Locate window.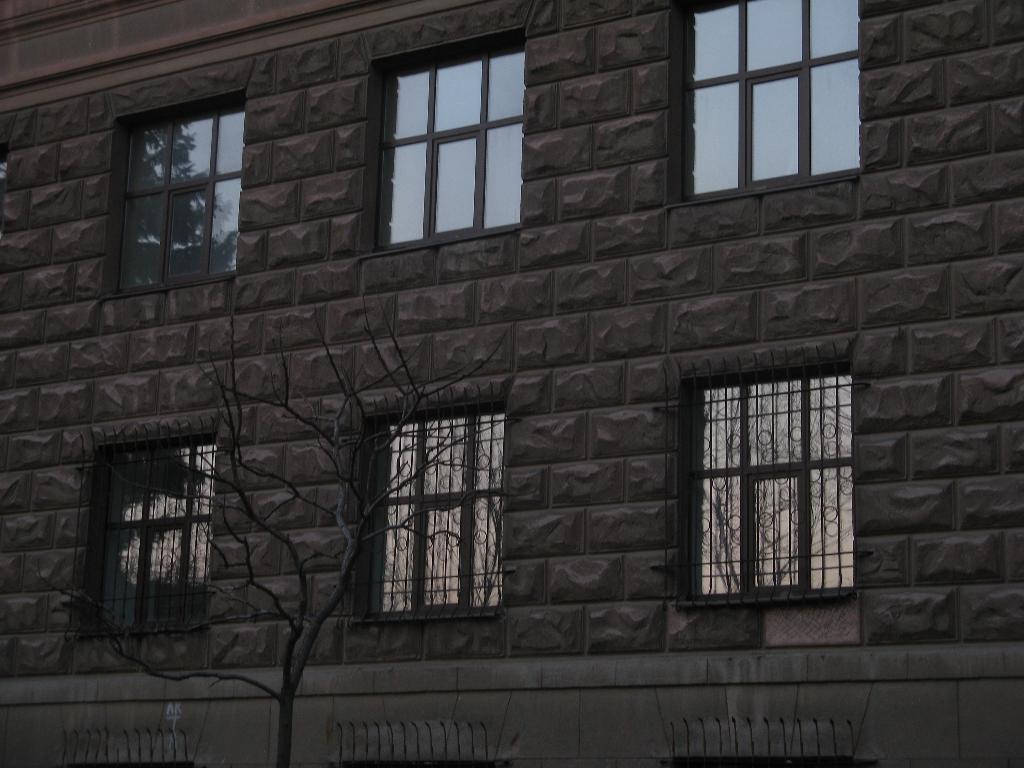
Bounding box: 351, 390, 509, 614.
